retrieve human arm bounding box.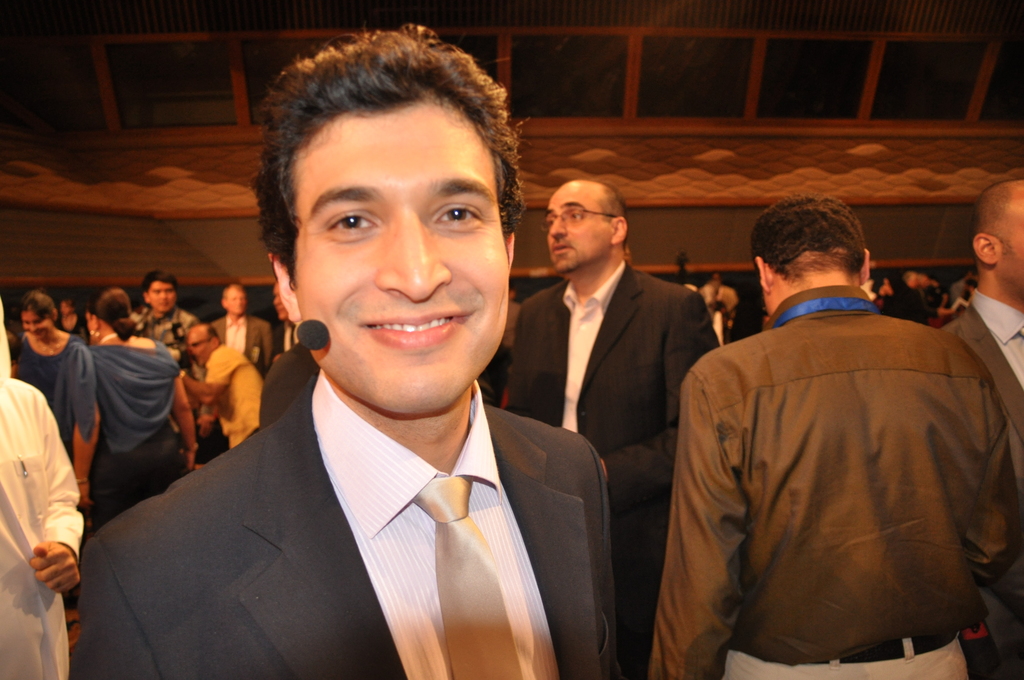
Bounding box: x1=260 y1=318 x2=274 y2=366.
